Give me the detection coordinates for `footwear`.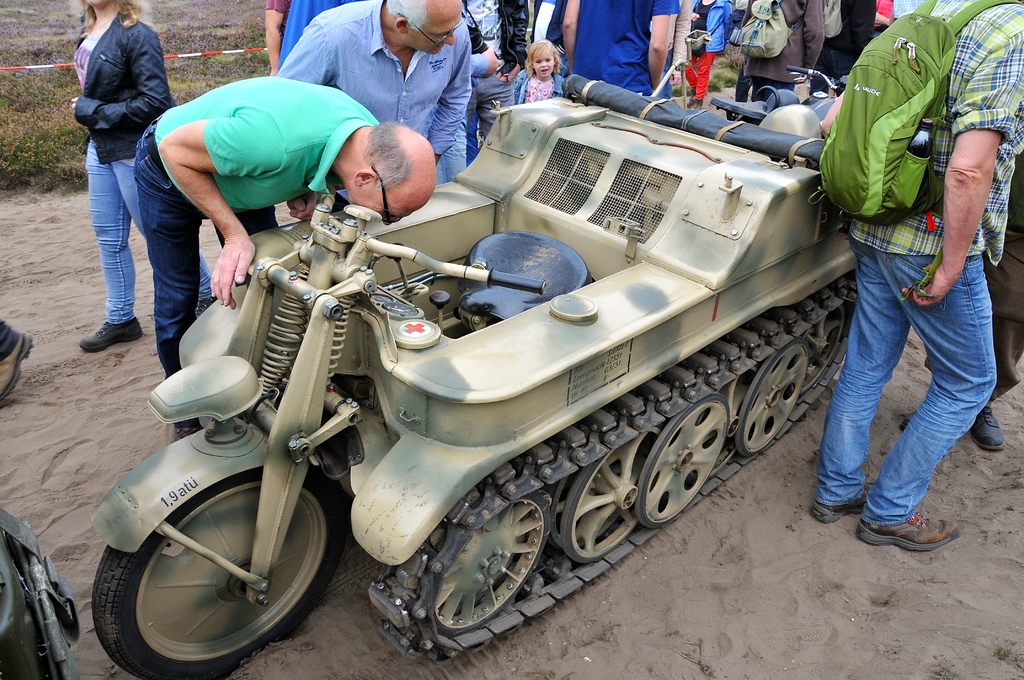
[left=970, top=403, right=1004, bottom=451].
